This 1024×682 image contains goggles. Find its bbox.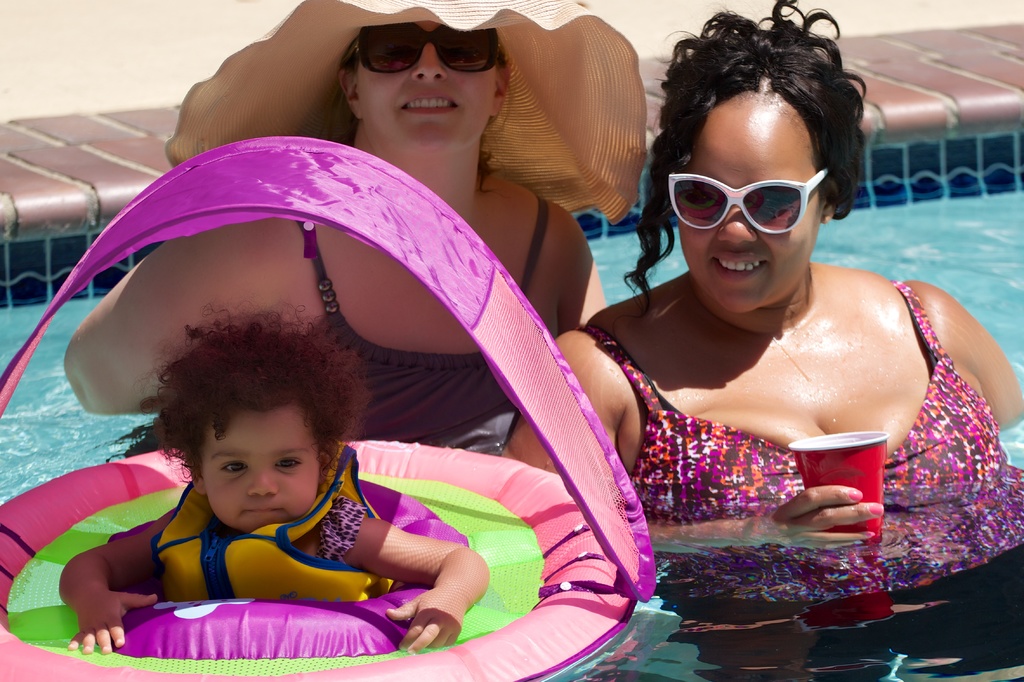
l=344, t=19, r=511, b=66.
